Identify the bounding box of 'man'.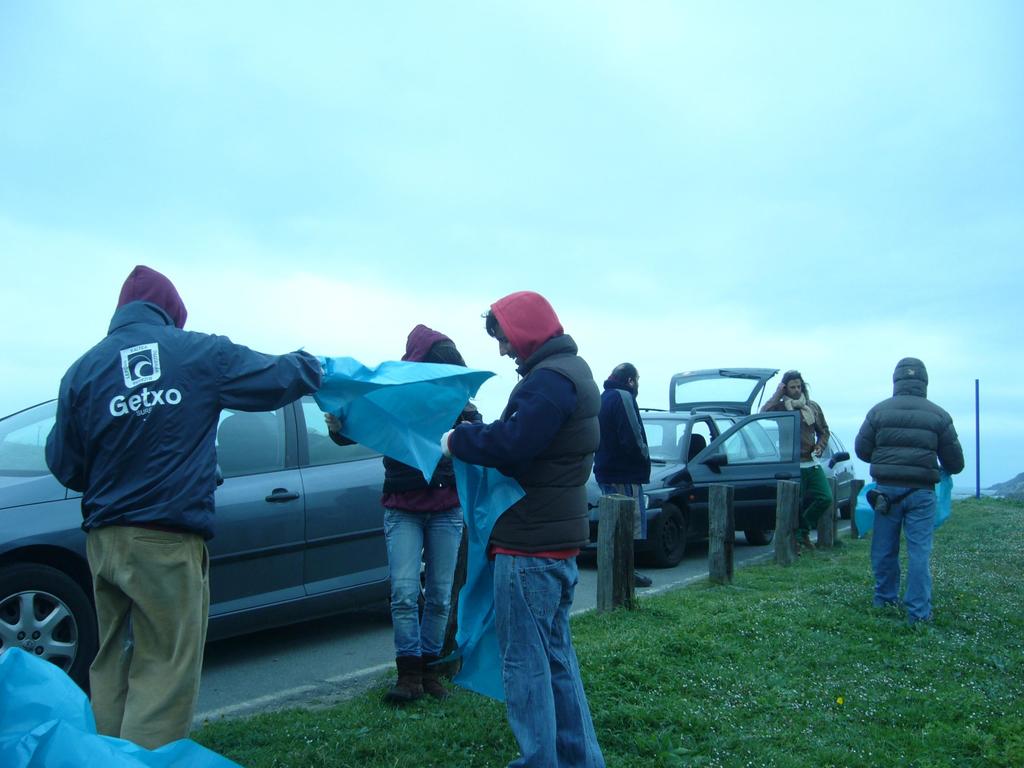
(left=756, top=367, right=836, bottom=549).
